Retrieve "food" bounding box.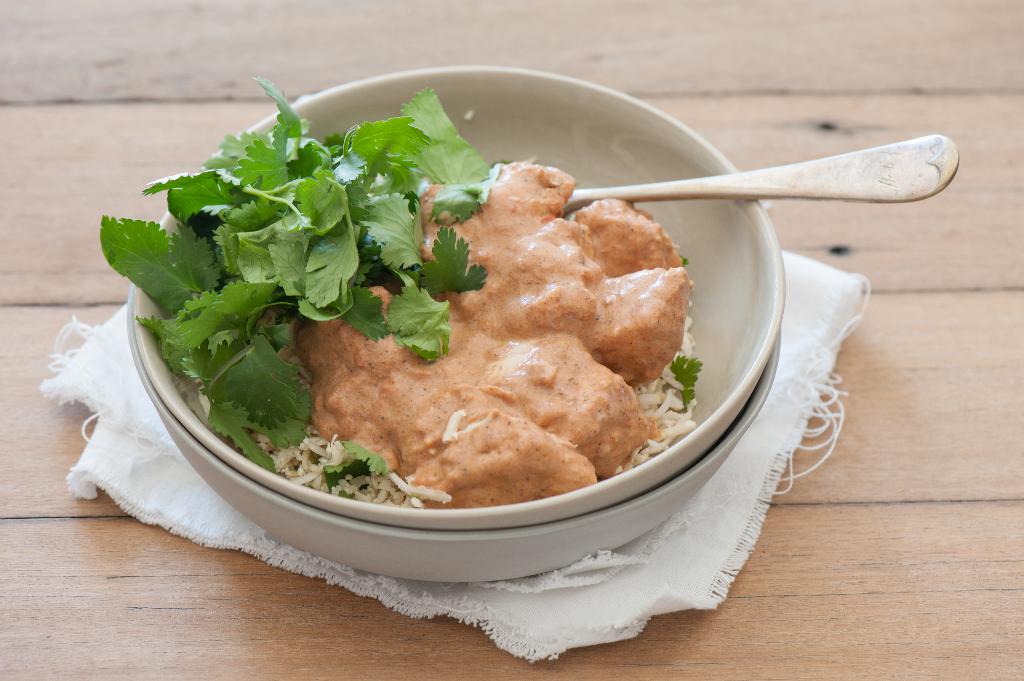
Bounding box: rect(152, 99, 792, 528).
